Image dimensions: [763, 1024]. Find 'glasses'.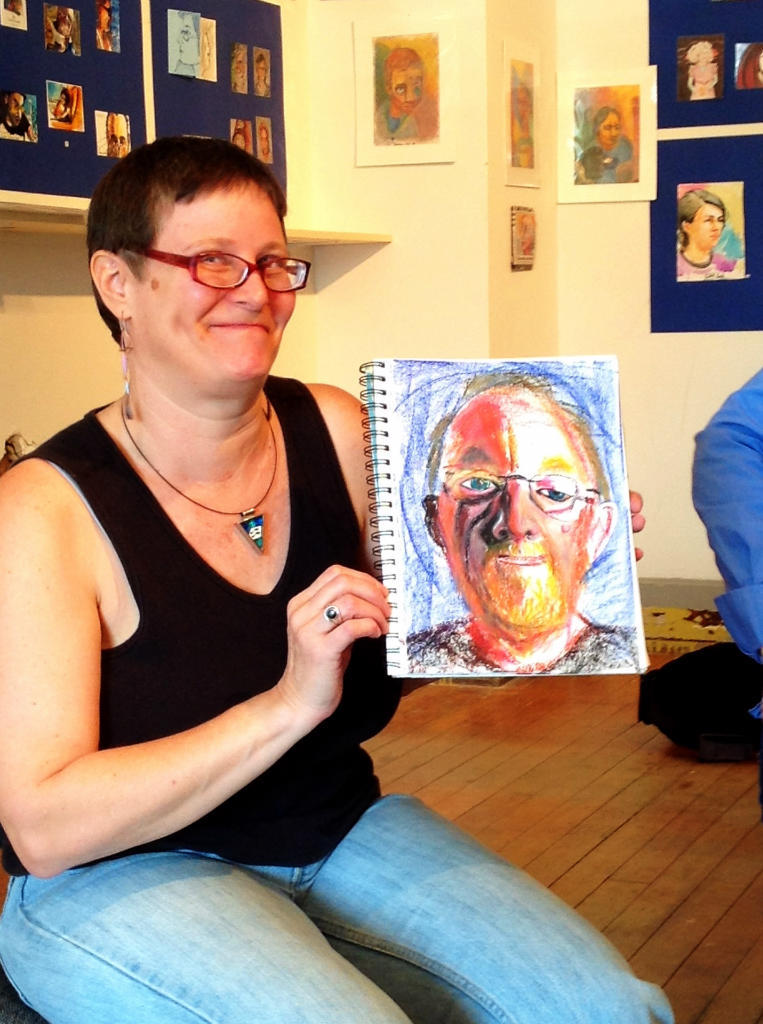
select_region(105, 247, 316, 304).
